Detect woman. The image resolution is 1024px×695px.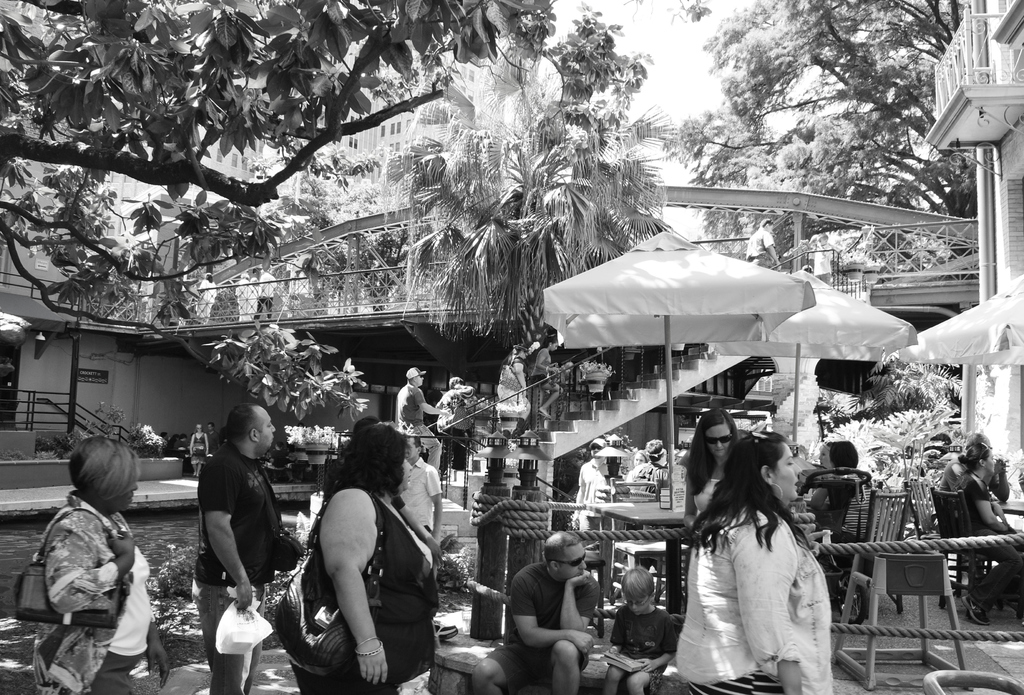
{"left": 952, "top": 442, "right": 1023, "bottom": 627}.
